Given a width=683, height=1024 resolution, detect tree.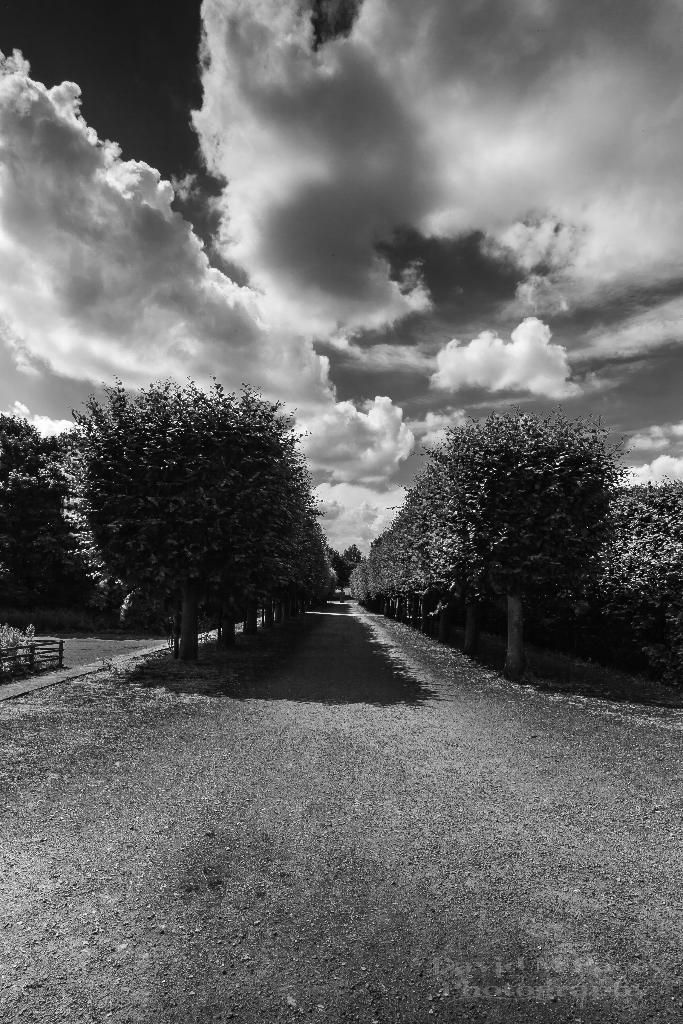
bbox(258, 509, 329, 633).
